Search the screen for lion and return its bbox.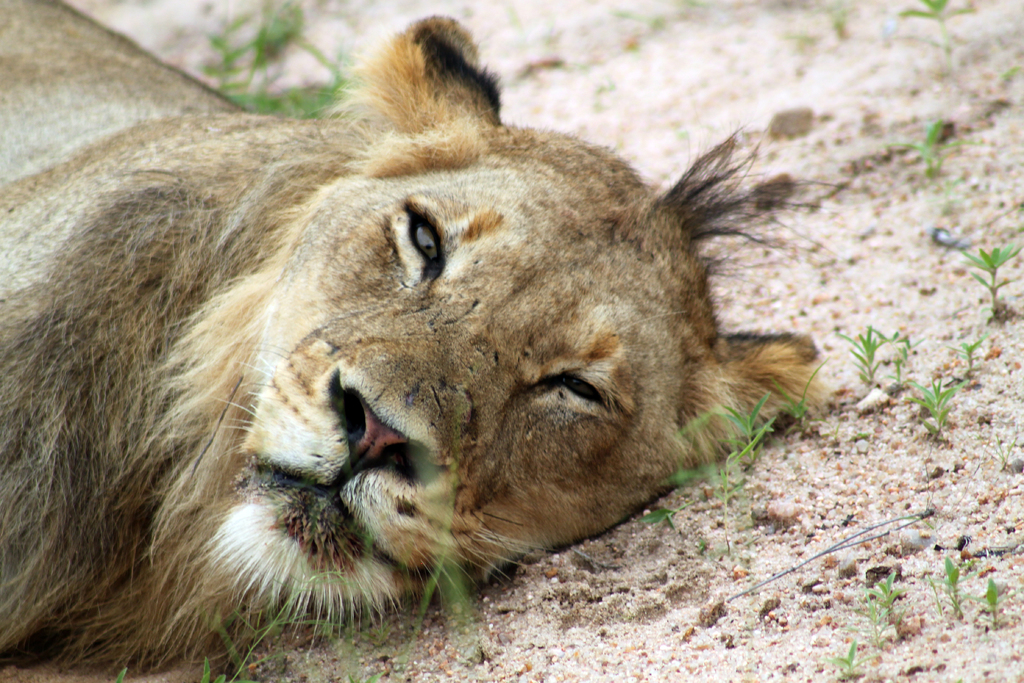
Found: [1,0,829,682].
